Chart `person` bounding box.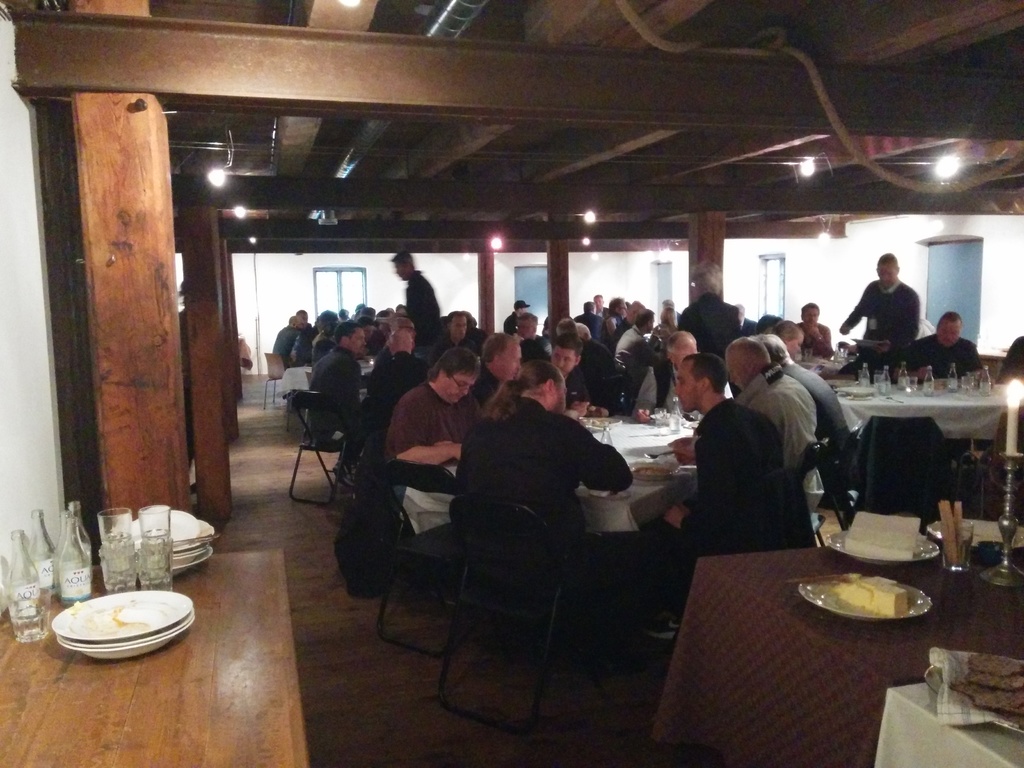
Charted: locate(669, 358, 805, 561).
